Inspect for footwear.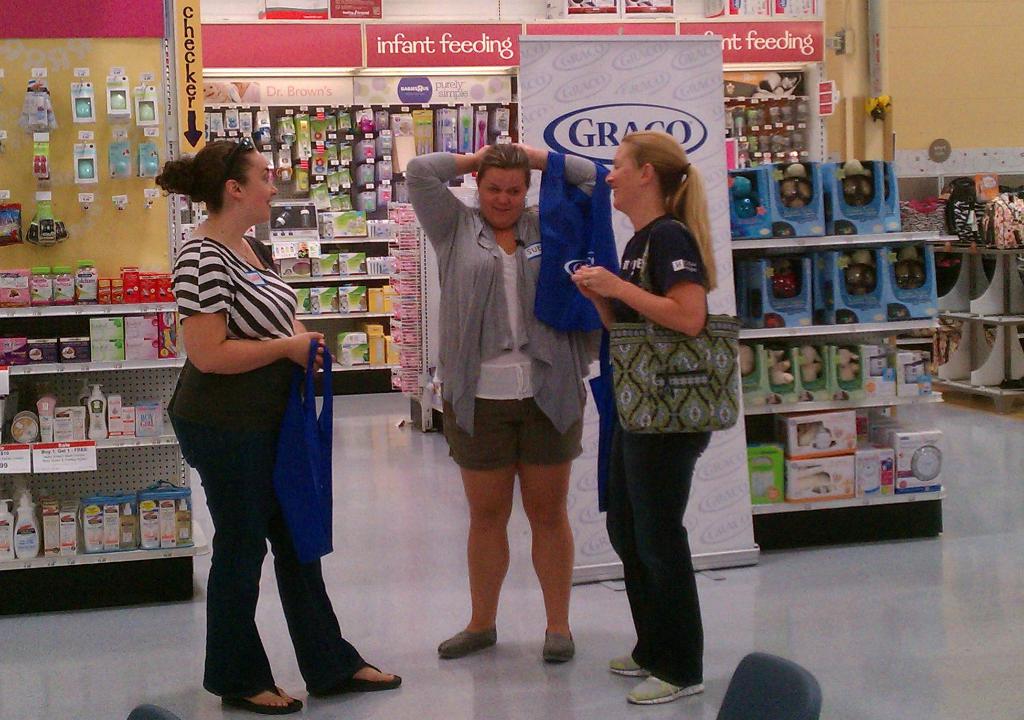
Inspection: locate(609, 653, 660, 680).
